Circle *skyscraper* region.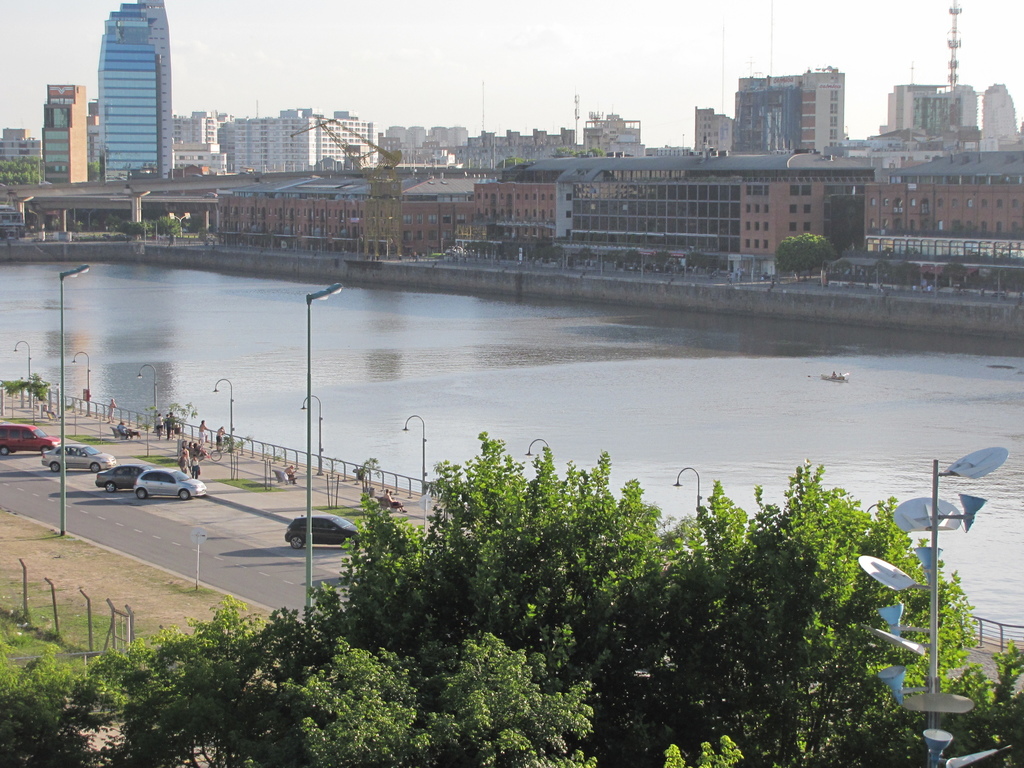
Region: (93,0,168,189).
